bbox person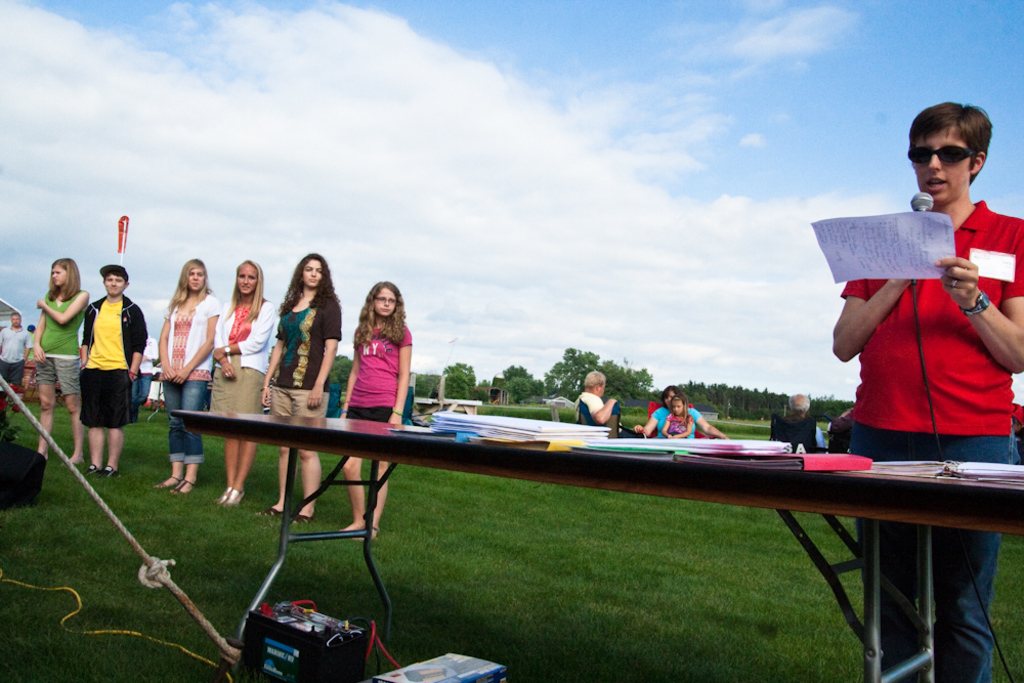
{"left": 571, "top": 367, "right": 620, "bottom": 422}
